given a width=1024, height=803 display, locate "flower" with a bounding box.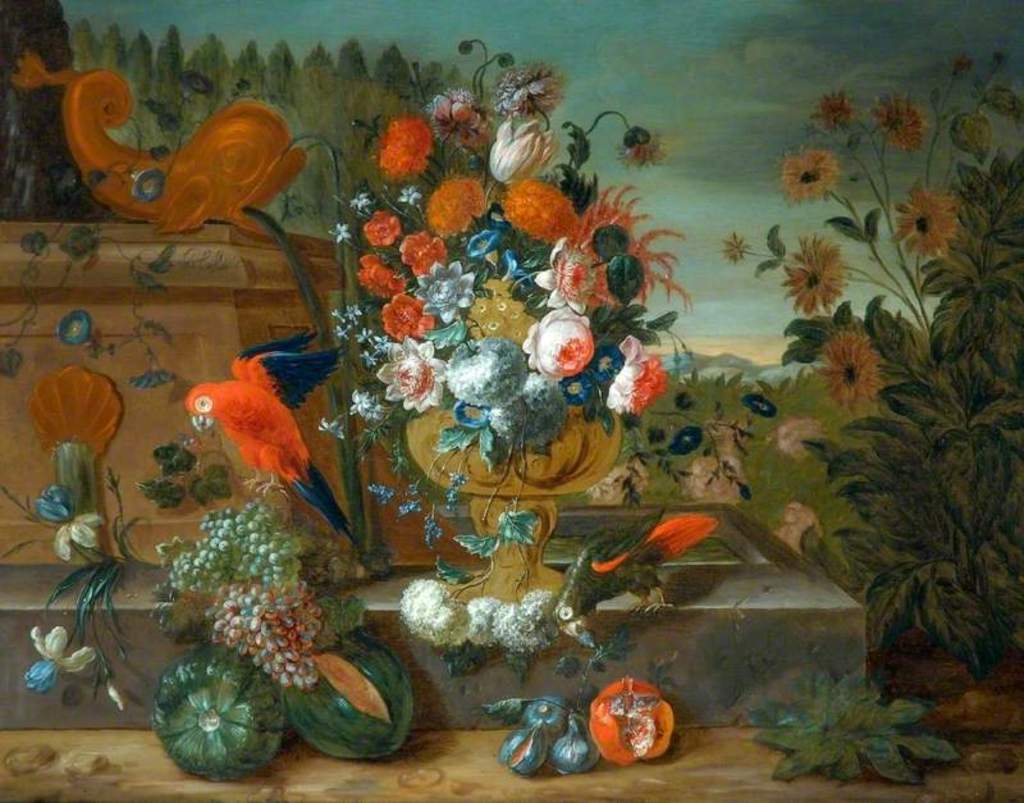
Located: bbox(23, 625, 99, 694).
